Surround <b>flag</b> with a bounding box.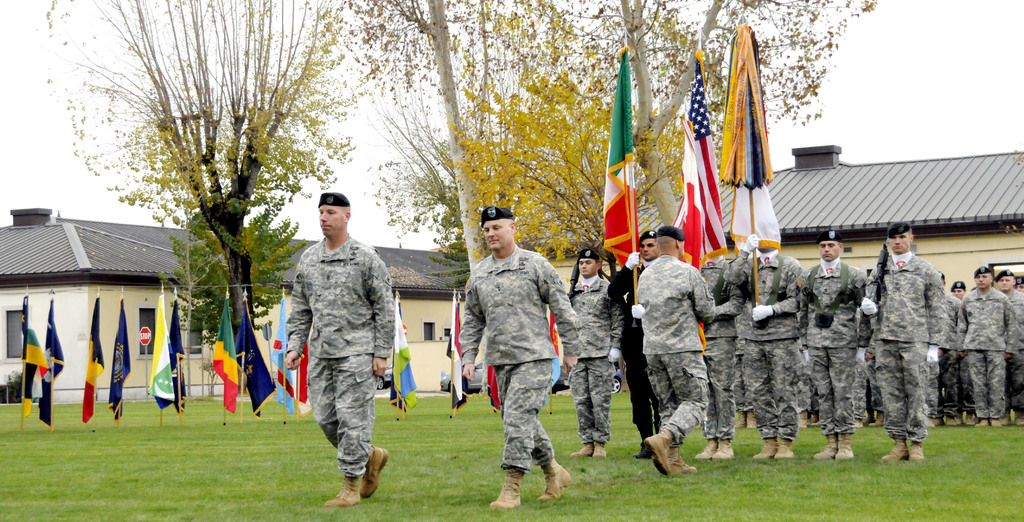
231,306,275,417.
